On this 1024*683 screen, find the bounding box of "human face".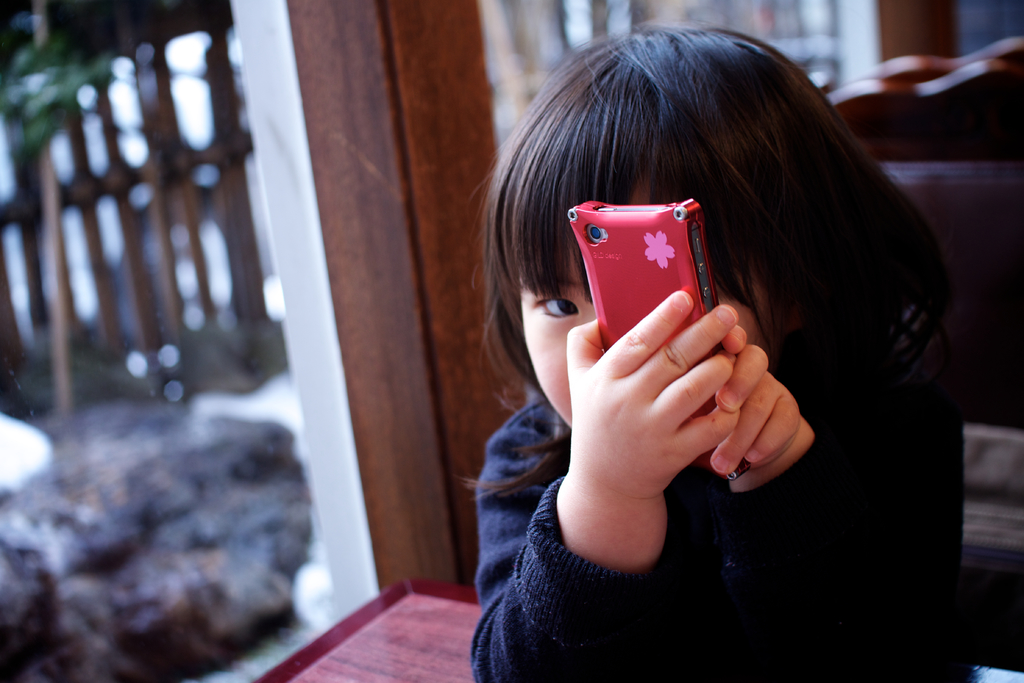
Bounding box: <region>521, 239, 771, 431</region>.
